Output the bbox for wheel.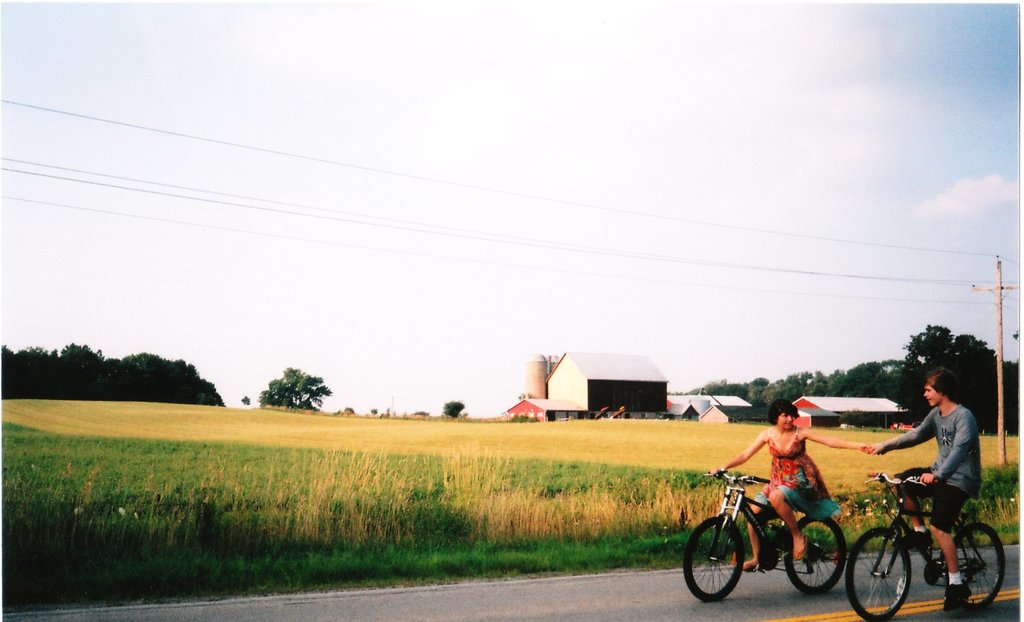
detection(957, 532, 1005, 610).
